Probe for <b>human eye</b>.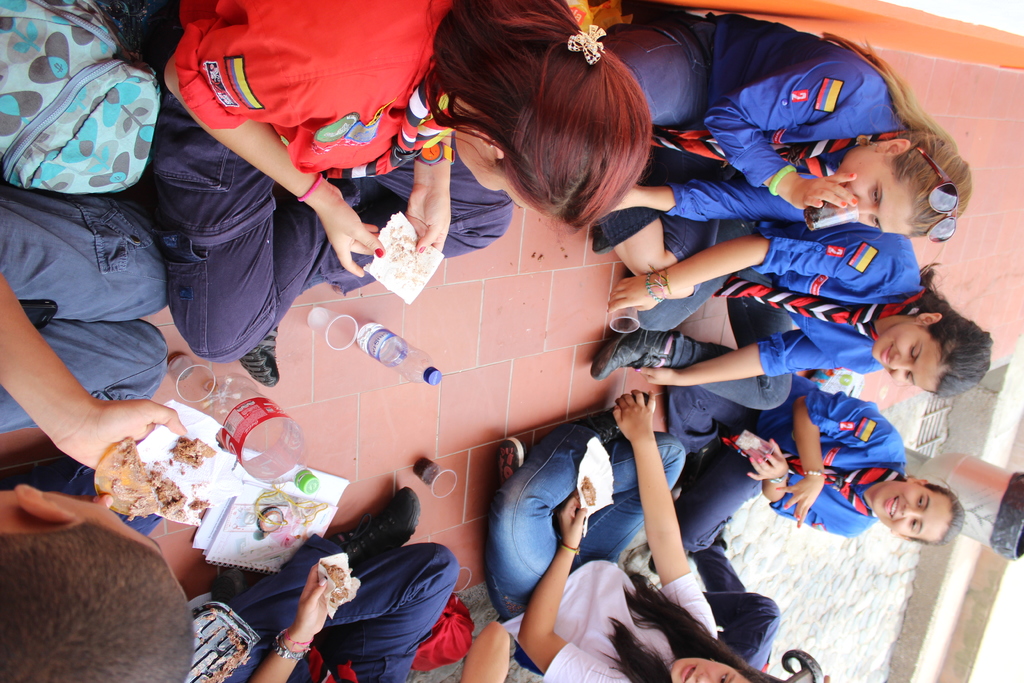
Probe result: left=915, top=491, right=929, bottom=509.
